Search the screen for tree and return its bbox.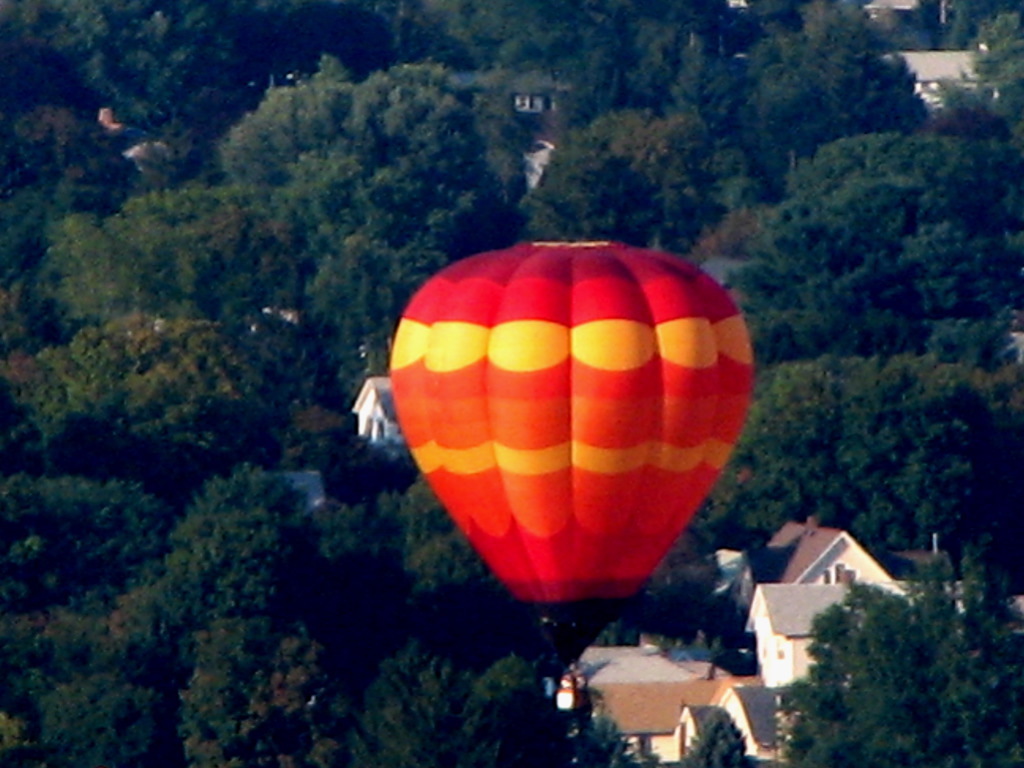
Found: rect(0, 305, 257, 459).
